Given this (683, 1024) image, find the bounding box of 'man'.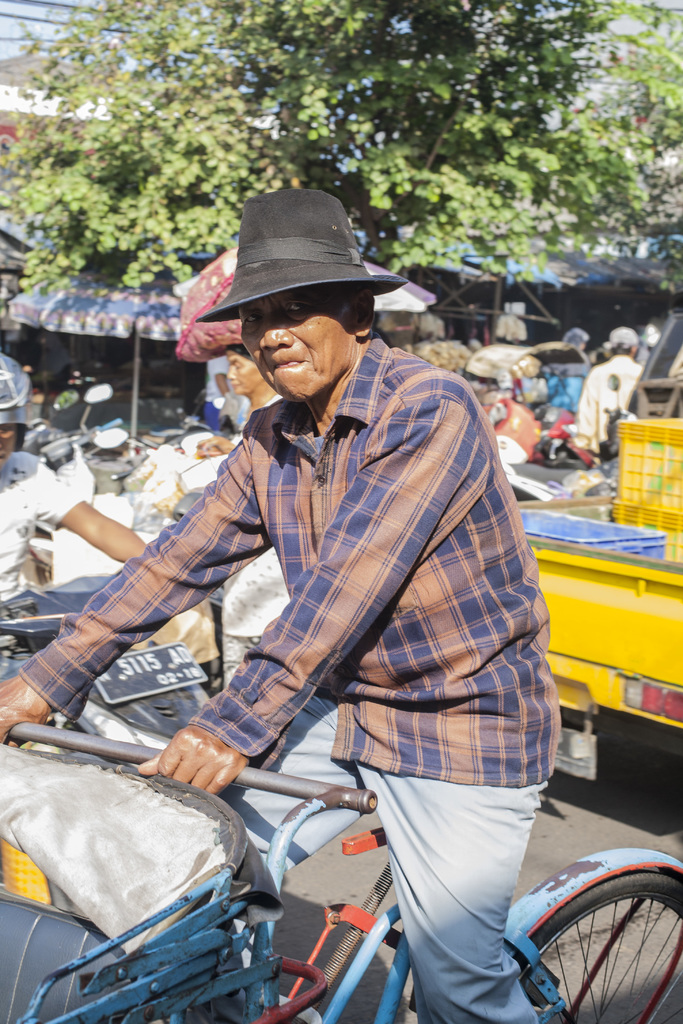
58 212 577 996.
